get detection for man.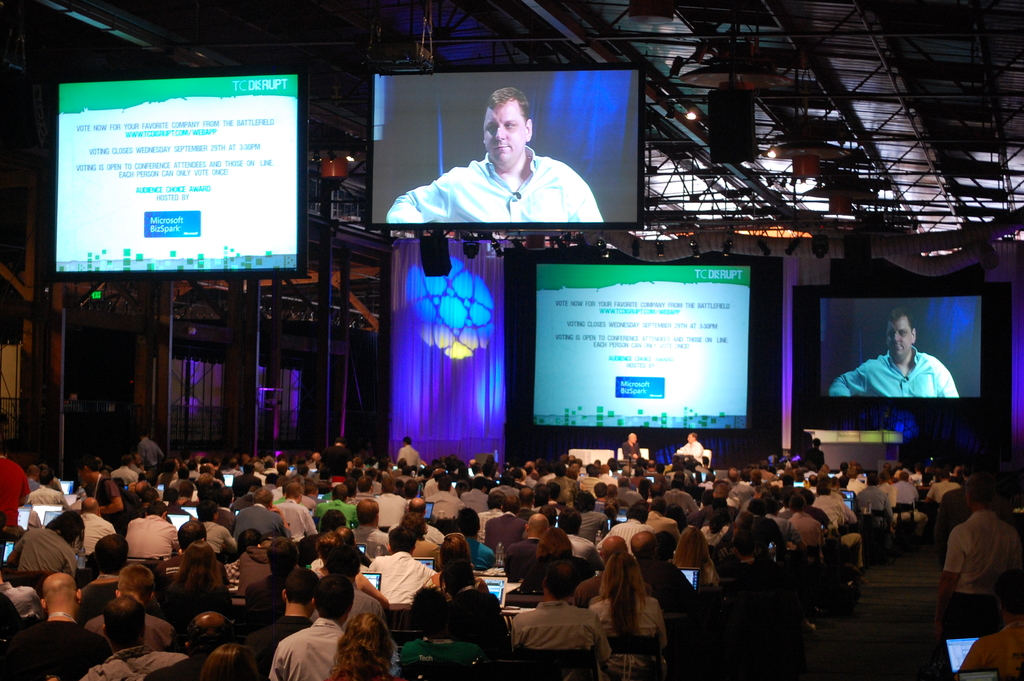
Detection: BBox(140, 609, 234, 680).
